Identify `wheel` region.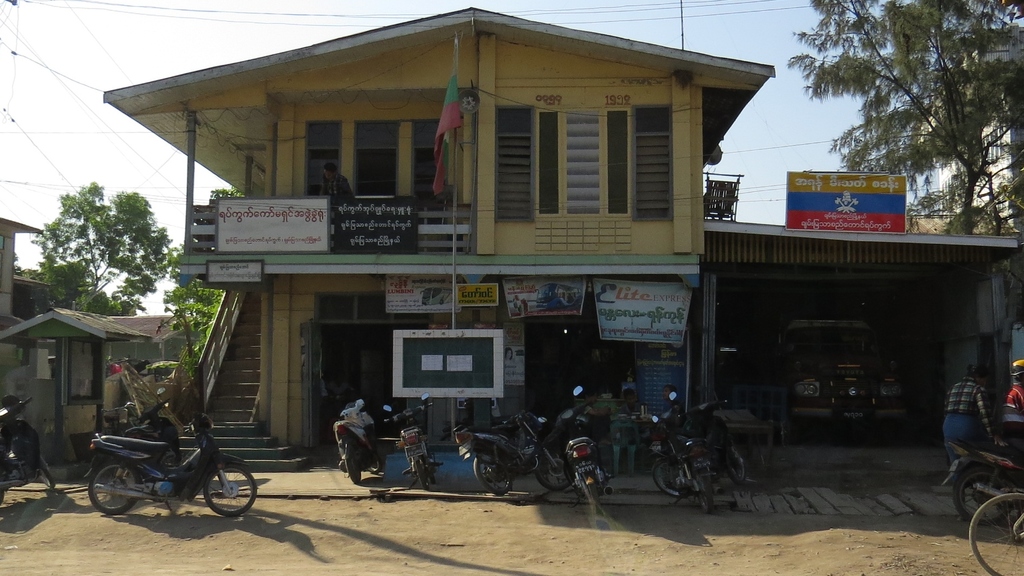
Region: bbox=[581, 477, 602, 521].
